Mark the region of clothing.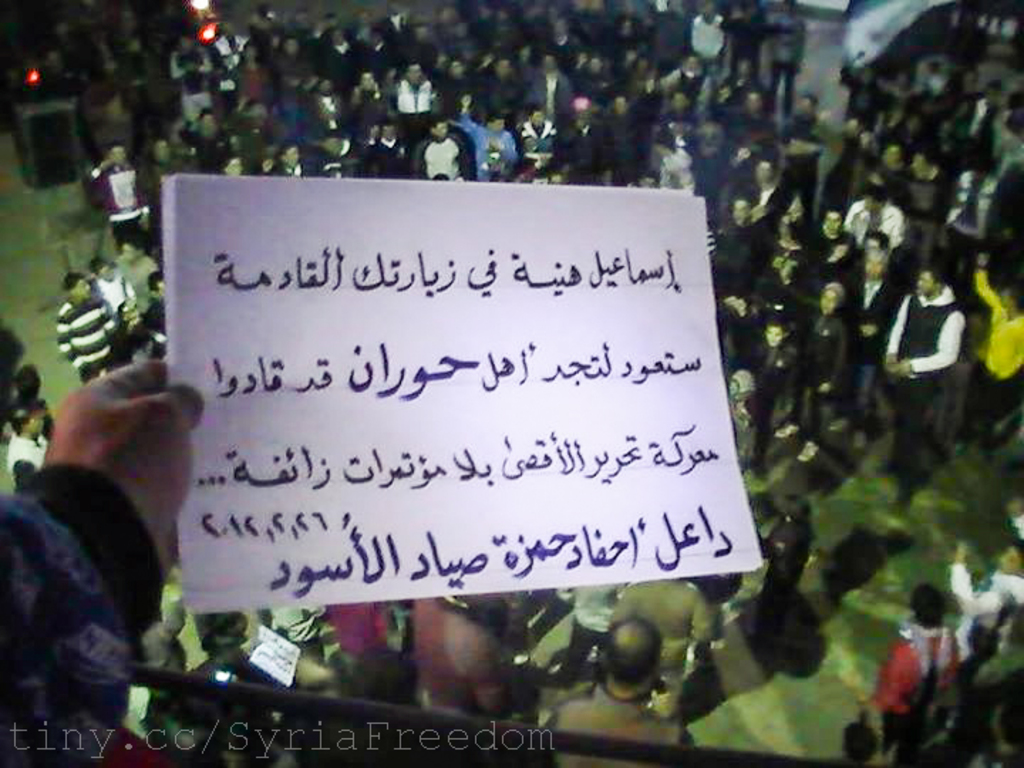
Region: <region>614, 117, 646, 183</region>.
